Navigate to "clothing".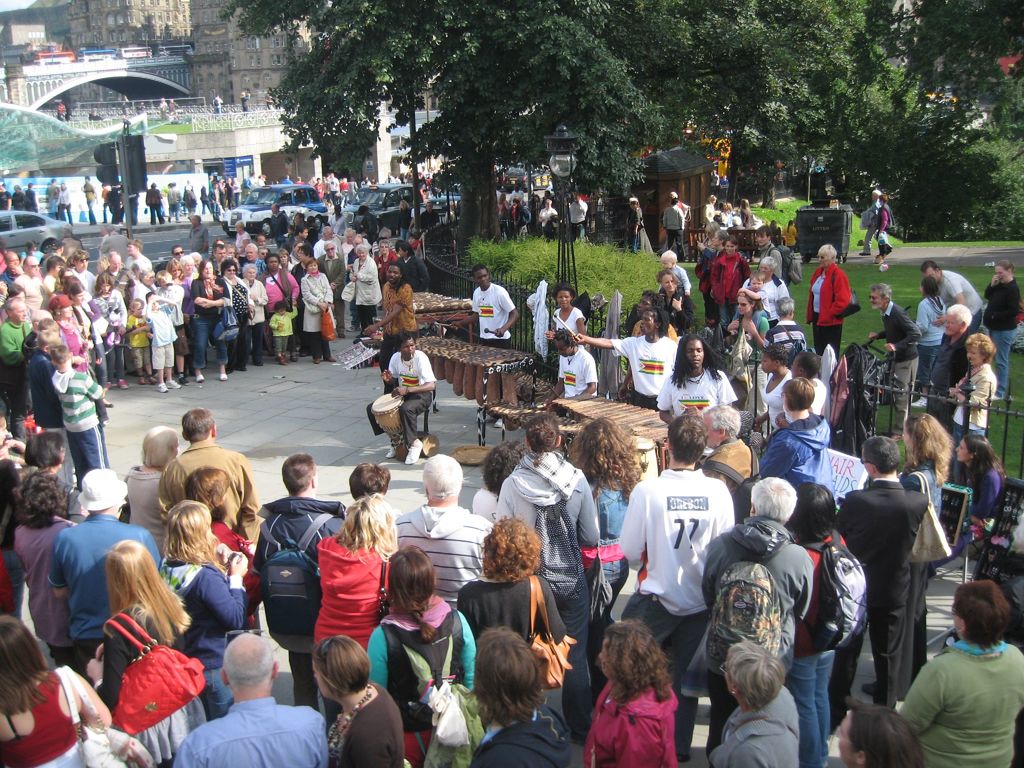
Navigation target: region(278, 175, 292, 182).
